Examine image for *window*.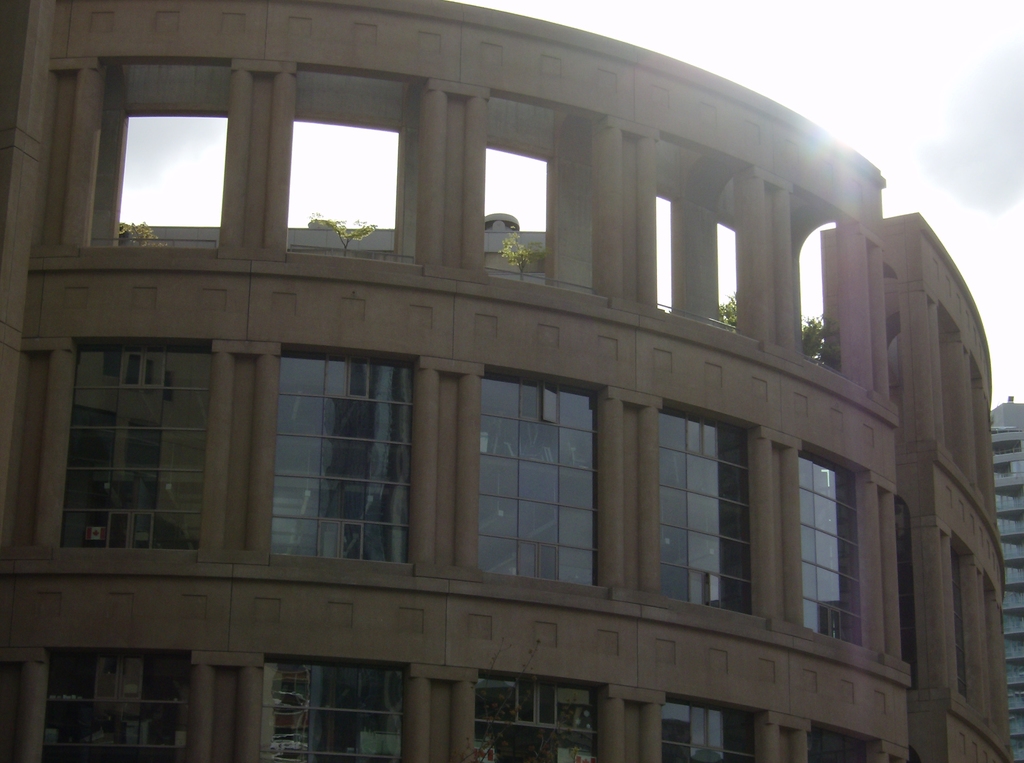
Examination result: rect(800, 450, 859, 643).
